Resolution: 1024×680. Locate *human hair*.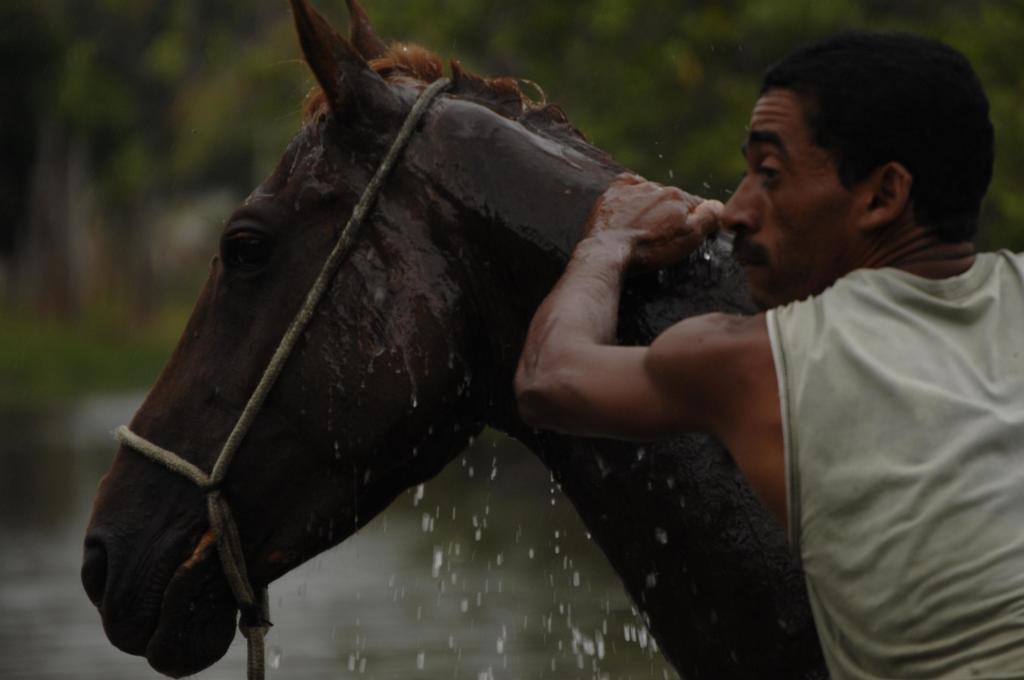
746:36:985:260.
